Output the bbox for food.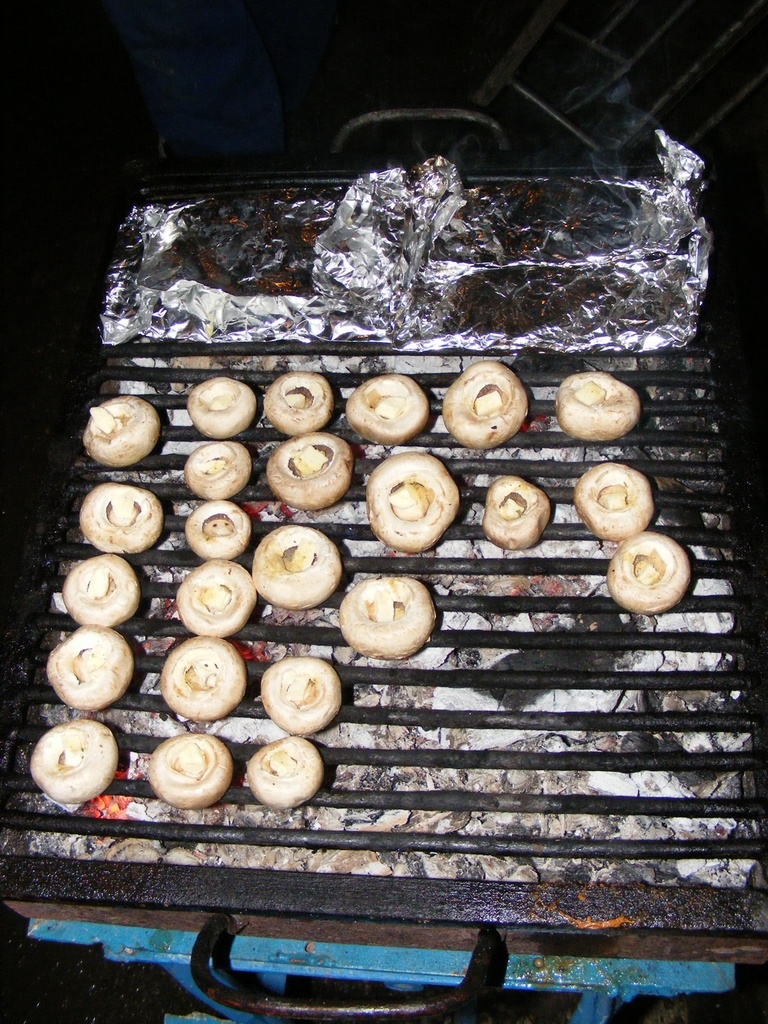
<region>555, 370, 639, 438</region>.
